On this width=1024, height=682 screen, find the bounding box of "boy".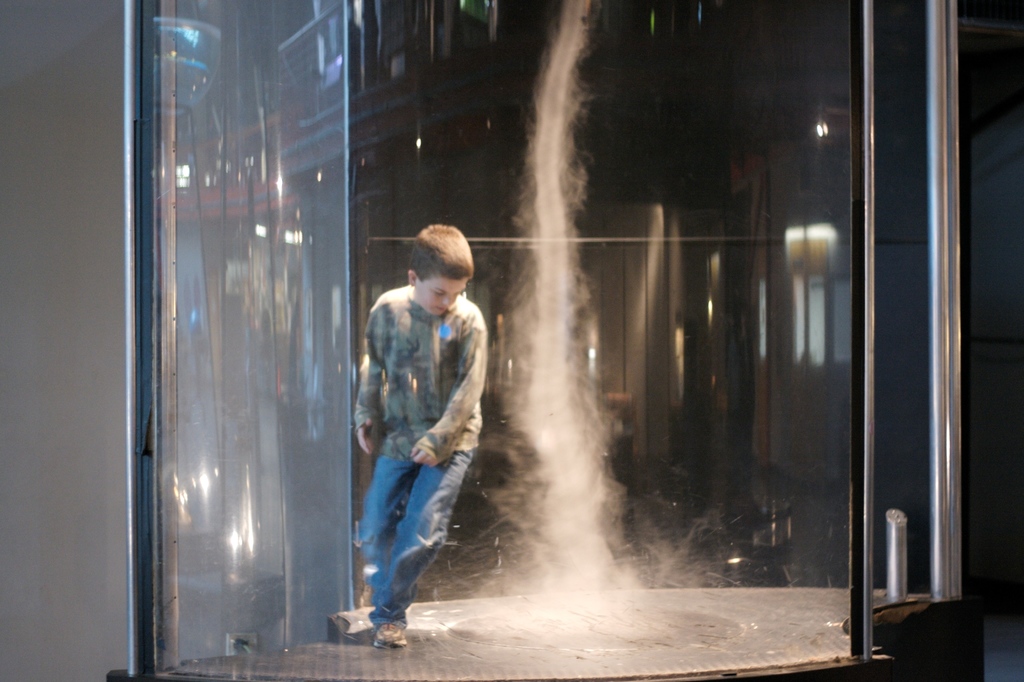
Bounding box: [left=334, top=221, right=504, bottom=637].
